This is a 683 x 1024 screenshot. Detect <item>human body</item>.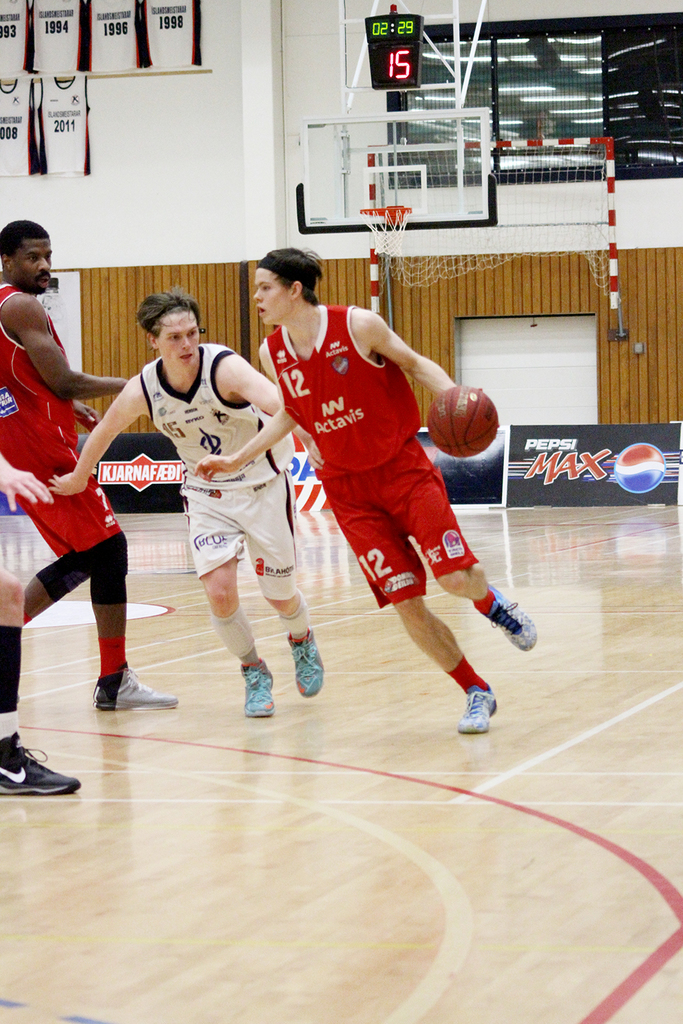
(left=0, top=396, right=81, bottom=802).
